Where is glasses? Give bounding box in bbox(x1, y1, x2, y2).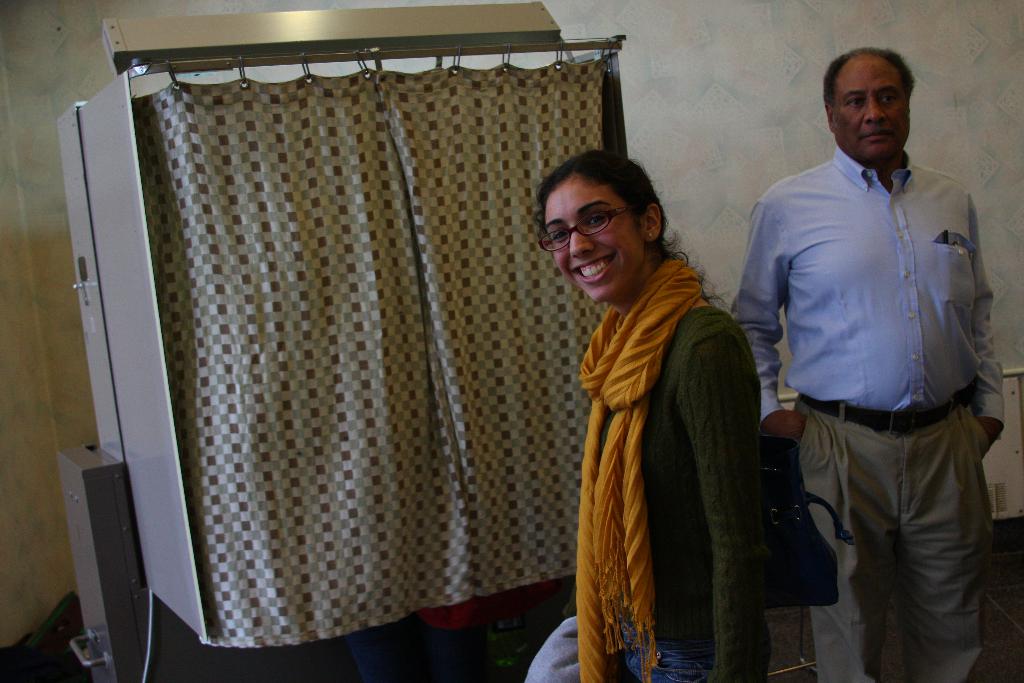
bbox(539, 202, 657, 246).
